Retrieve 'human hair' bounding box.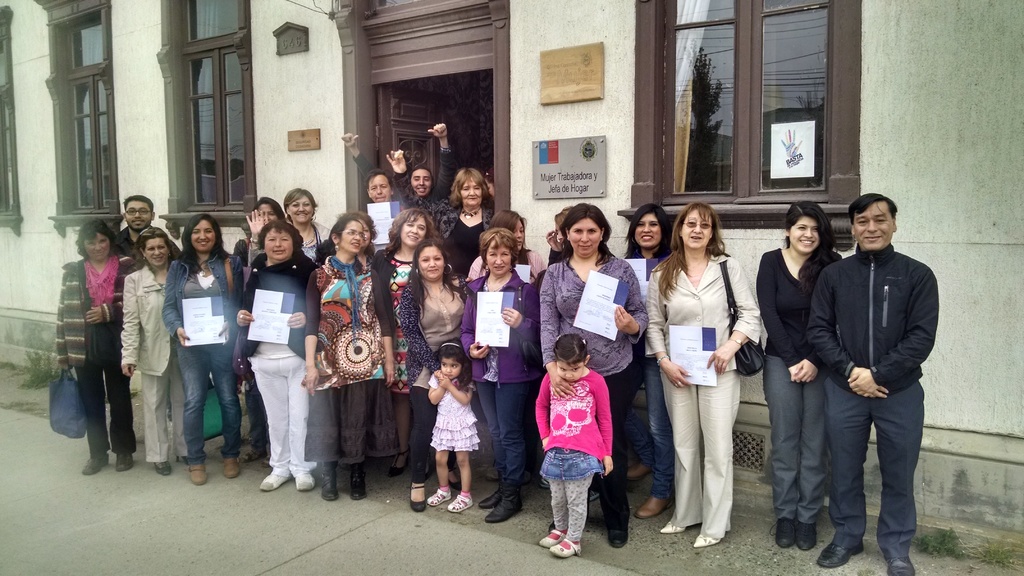
Bounding box: detection(482, 223, 520, 268).
